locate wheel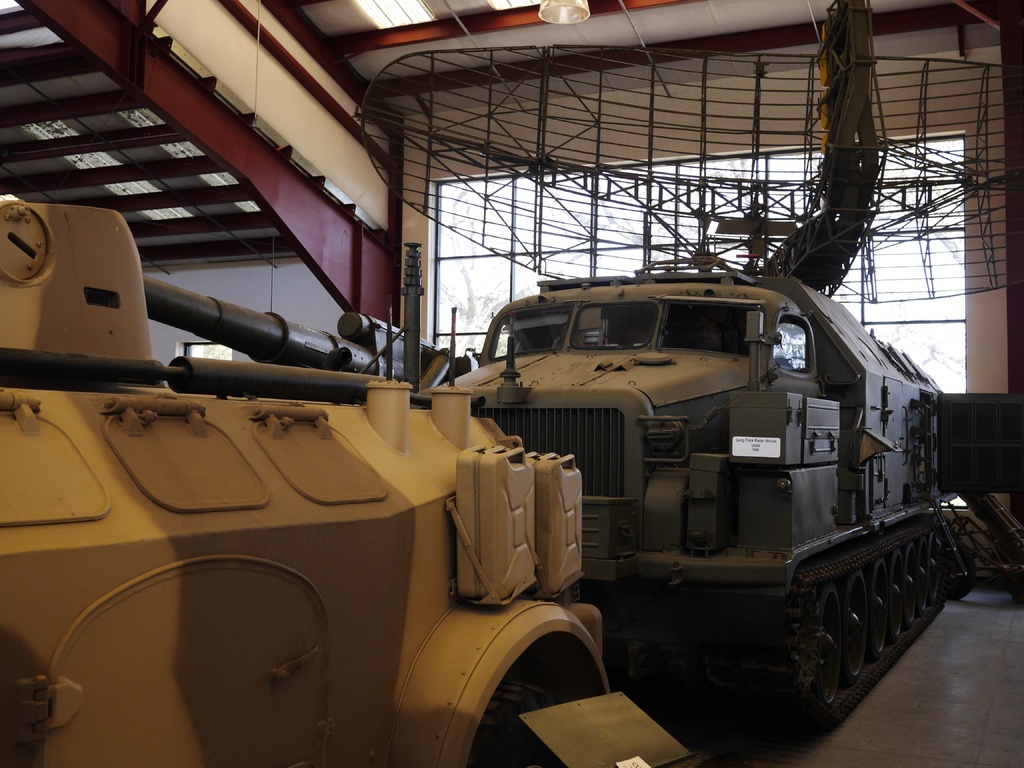
[847,574,868,698]
